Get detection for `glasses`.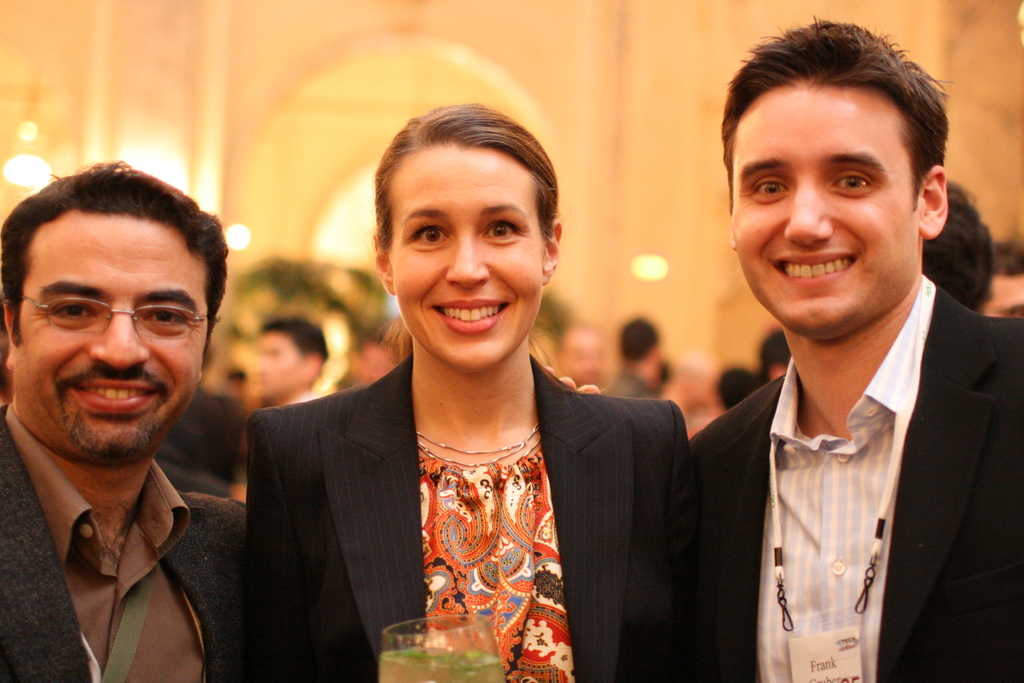
Detection: bbox=[40, 285, 200, 347].
